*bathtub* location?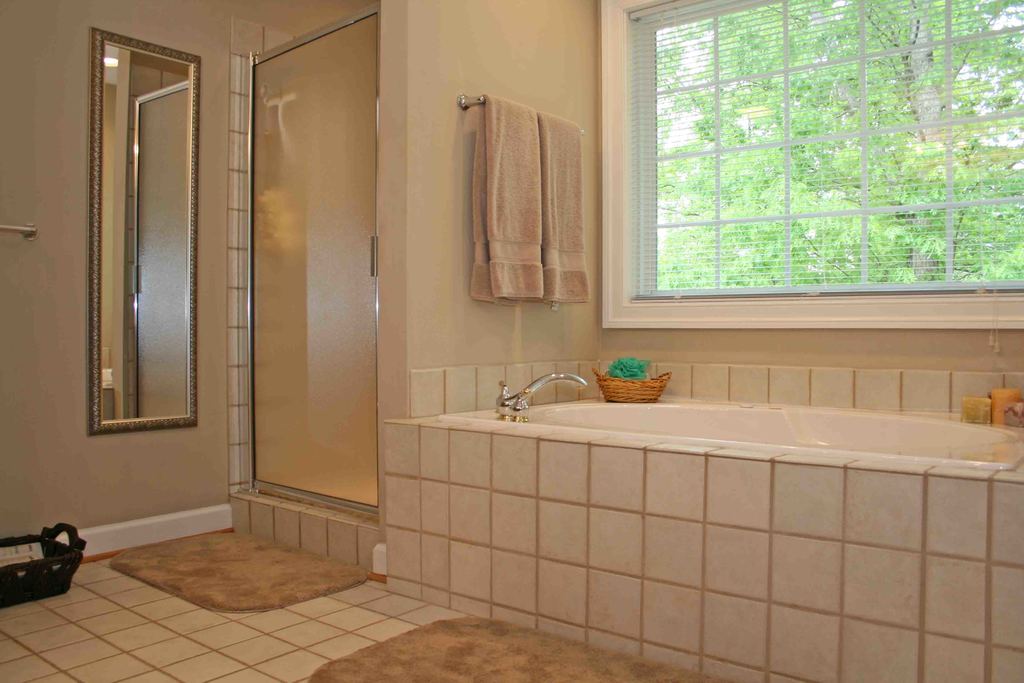
<bbox>436, 369, 1023, 473</bbox>
